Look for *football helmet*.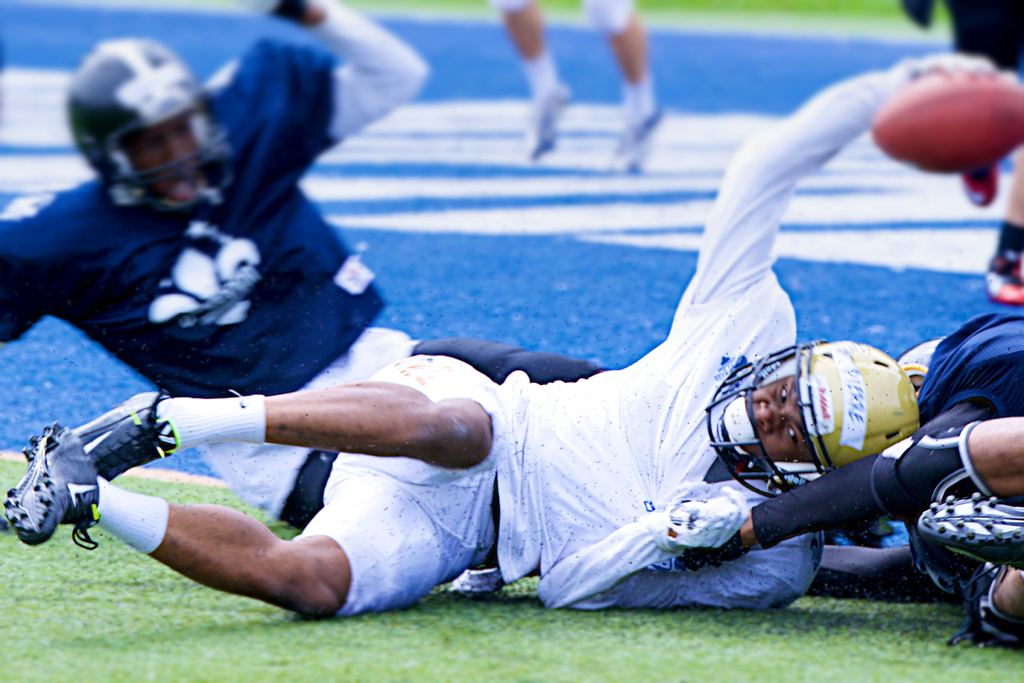
Found: bbox=(730, 336, 918, 491).
